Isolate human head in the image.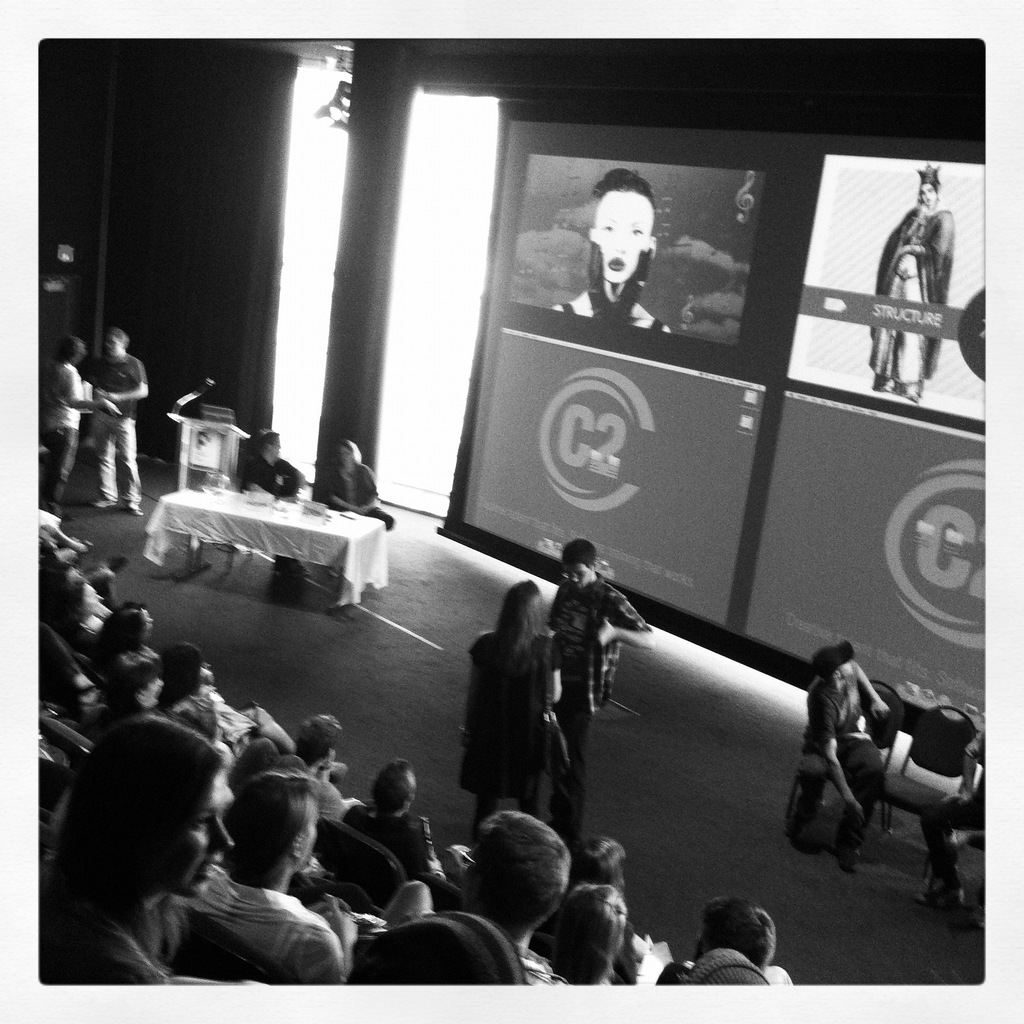
Isolated region: (left=586, top=170, right=657, bottom=285).
